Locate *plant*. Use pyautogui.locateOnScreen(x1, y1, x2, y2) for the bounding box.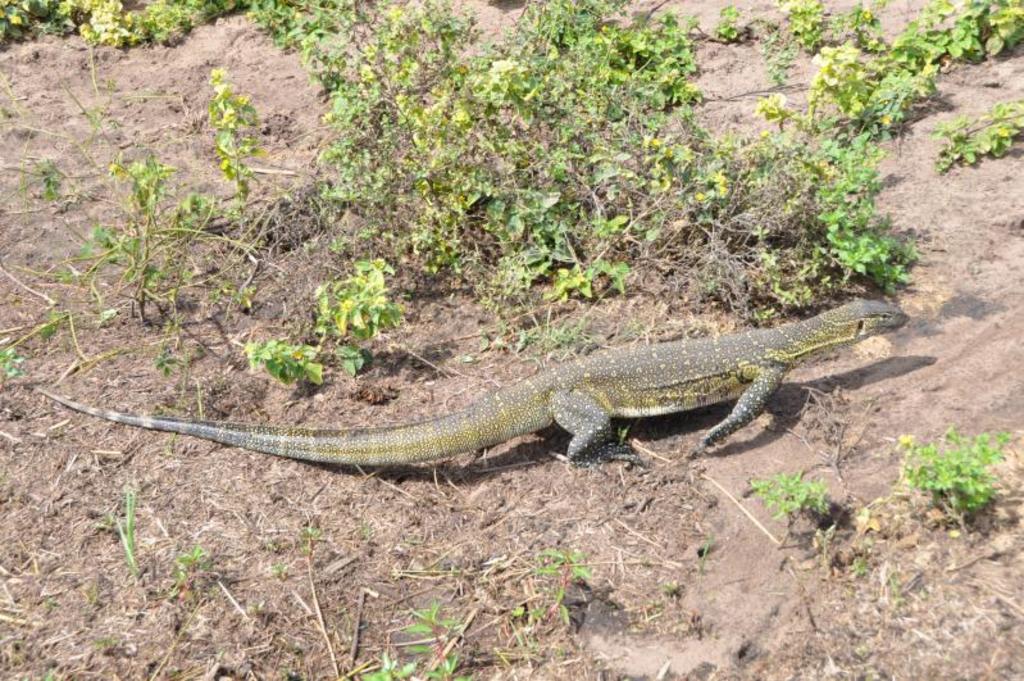
pyautogui.locateOnScreen(616, 426, 629, 439).
